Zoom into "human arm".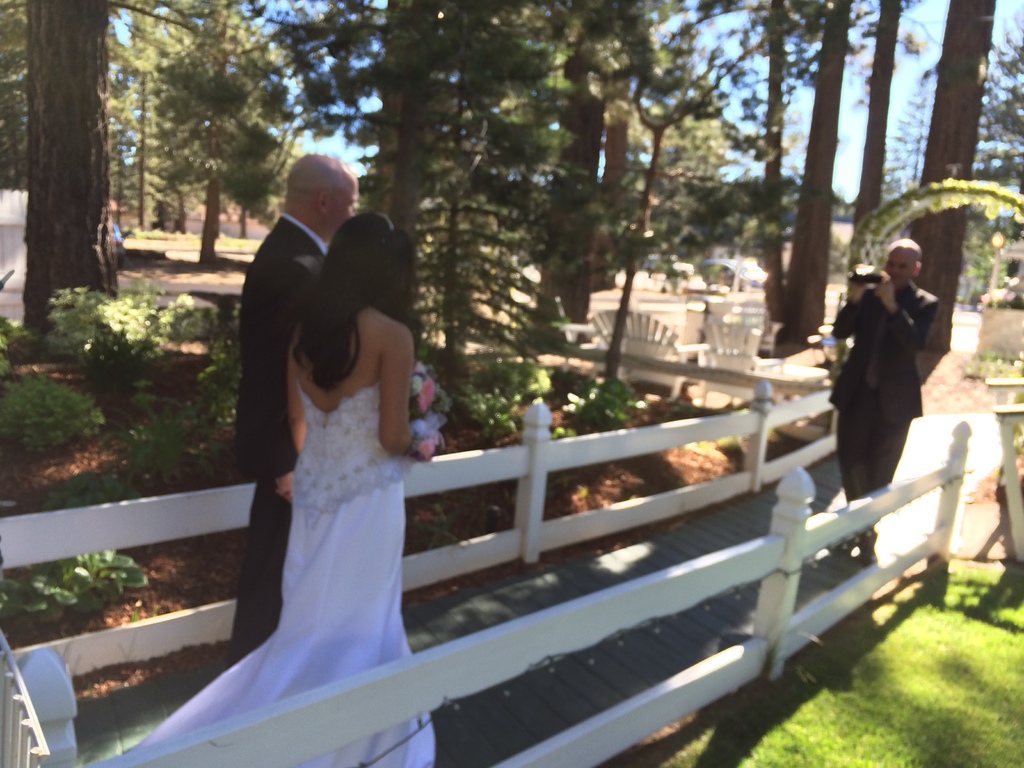
Zoom target: [x1=376, y1=326, x2=416, y2=450].
